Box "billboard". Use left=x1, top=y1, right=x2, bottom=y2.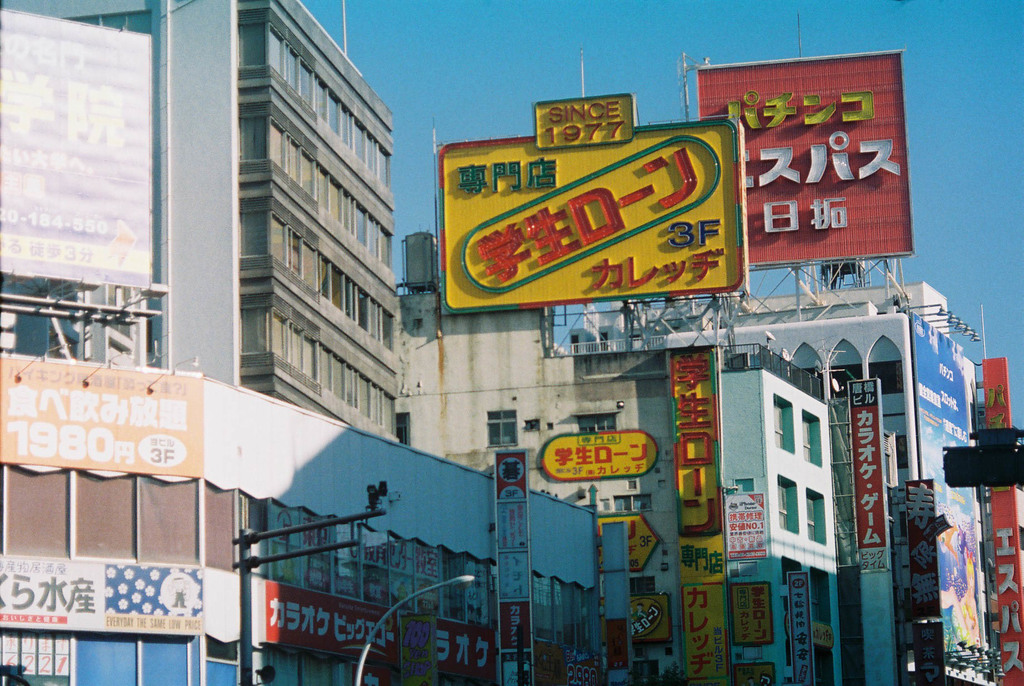
left=730, top=495, right=762, bottom=555.
